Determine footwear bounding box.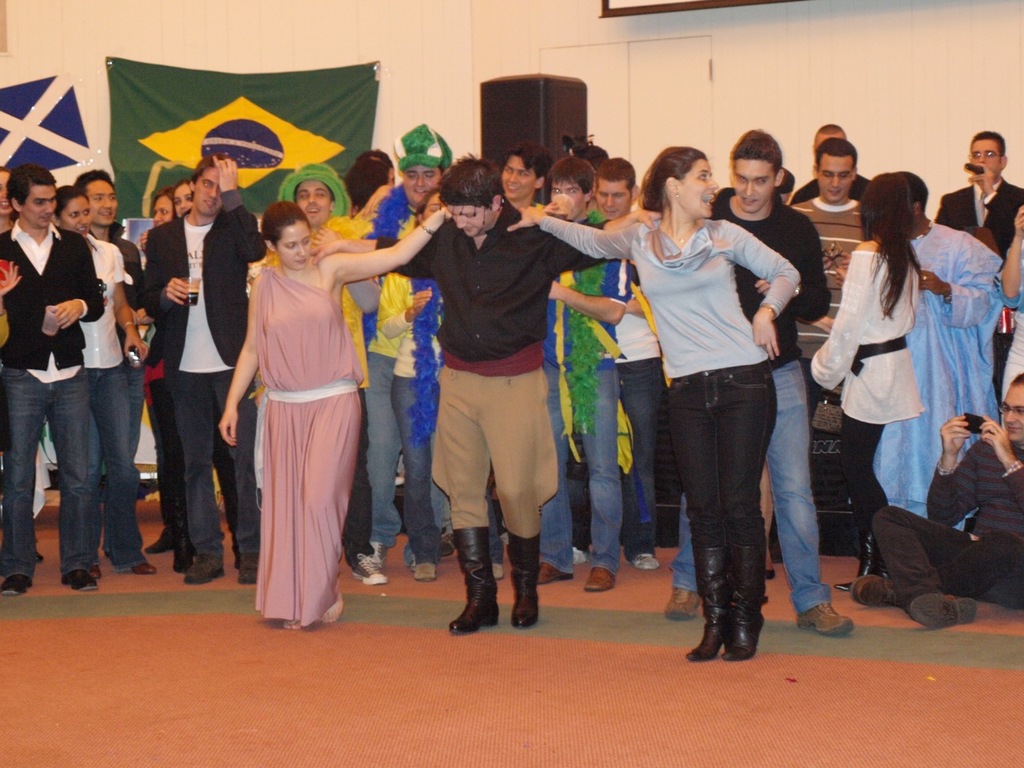
Determined: (x1=58, y1=568, x2=102, y2=592).
